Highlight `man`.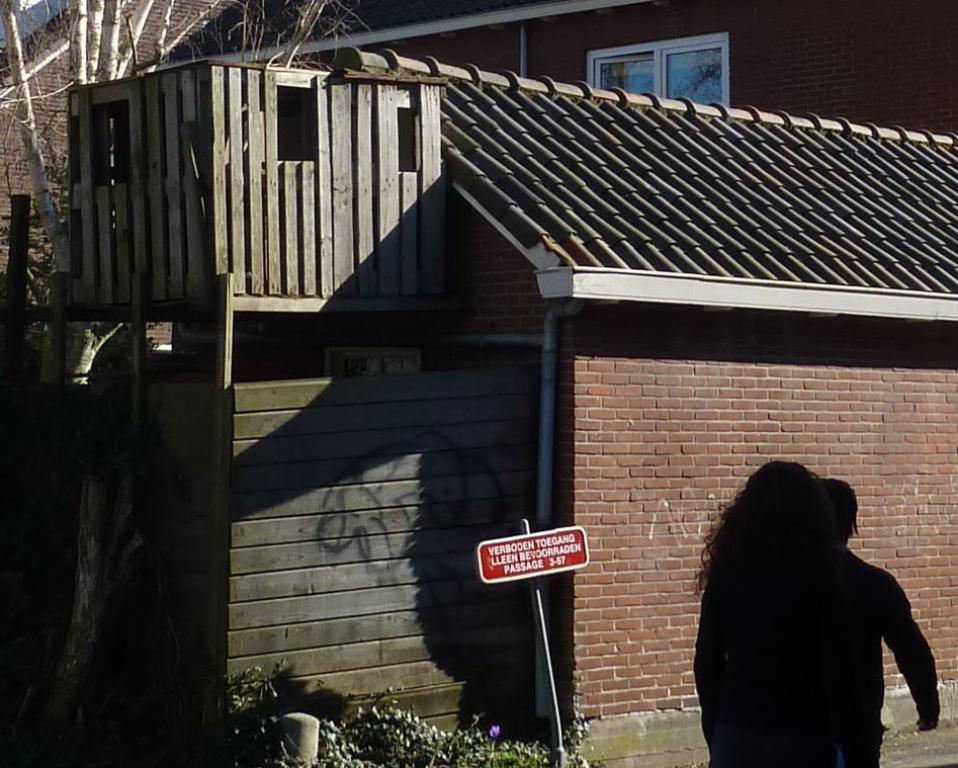
Highlighted region: 815:479:940:767.
